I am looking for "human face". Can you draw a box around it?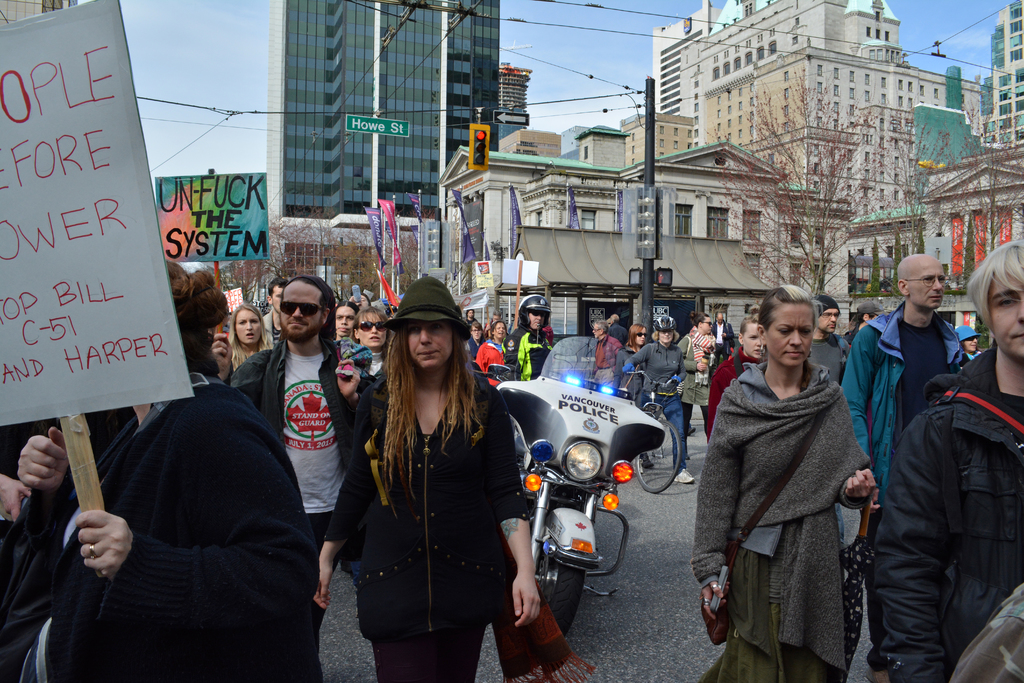
Sure, the bounding box is (left=593, top=325, right=601, bottom=340).
